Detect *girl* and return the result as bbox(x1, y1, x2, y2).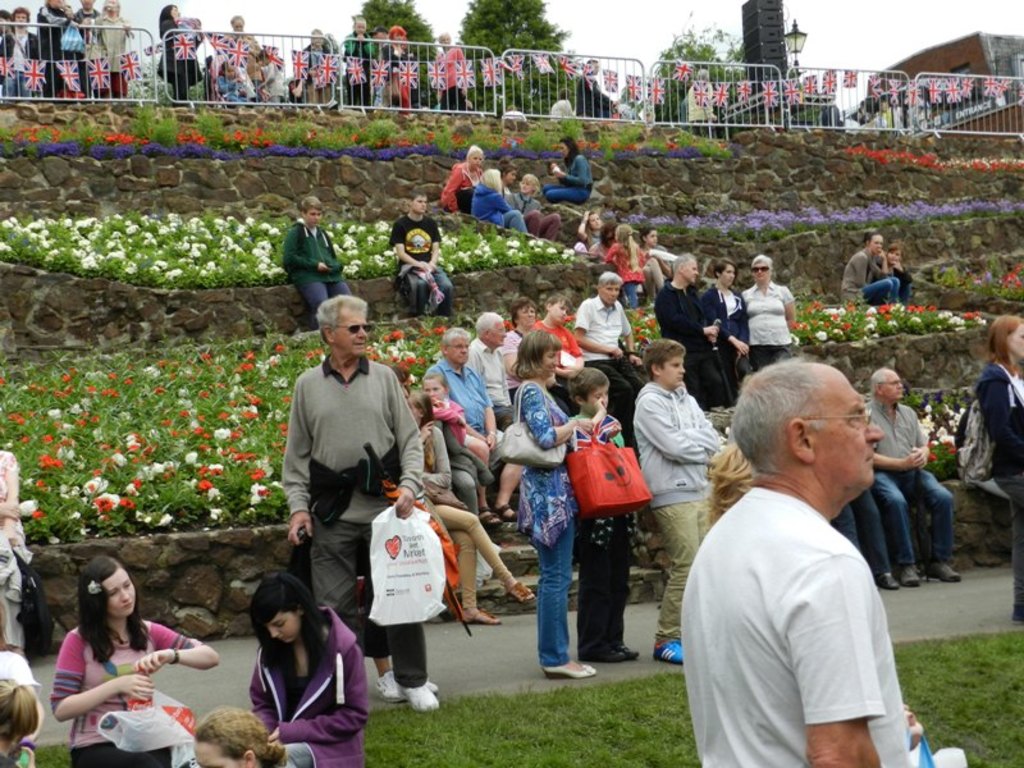
bbox(576, 200, 605, 259).
